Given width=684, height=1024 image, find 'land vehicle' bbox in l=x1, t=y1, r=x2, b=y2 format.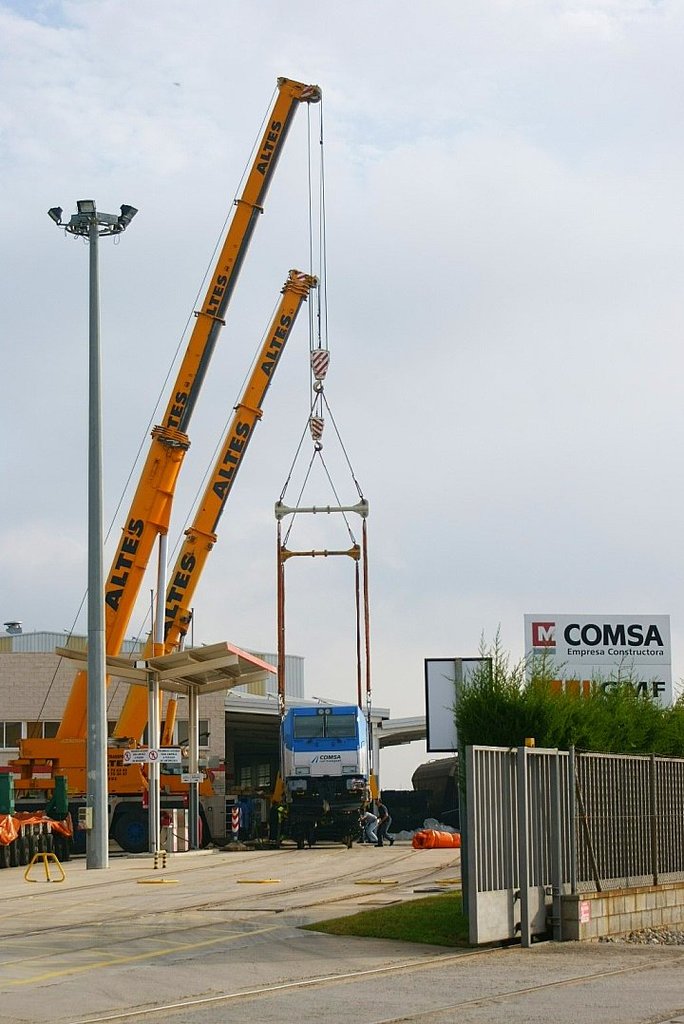
l=0, t=72, r=332, b=851.
